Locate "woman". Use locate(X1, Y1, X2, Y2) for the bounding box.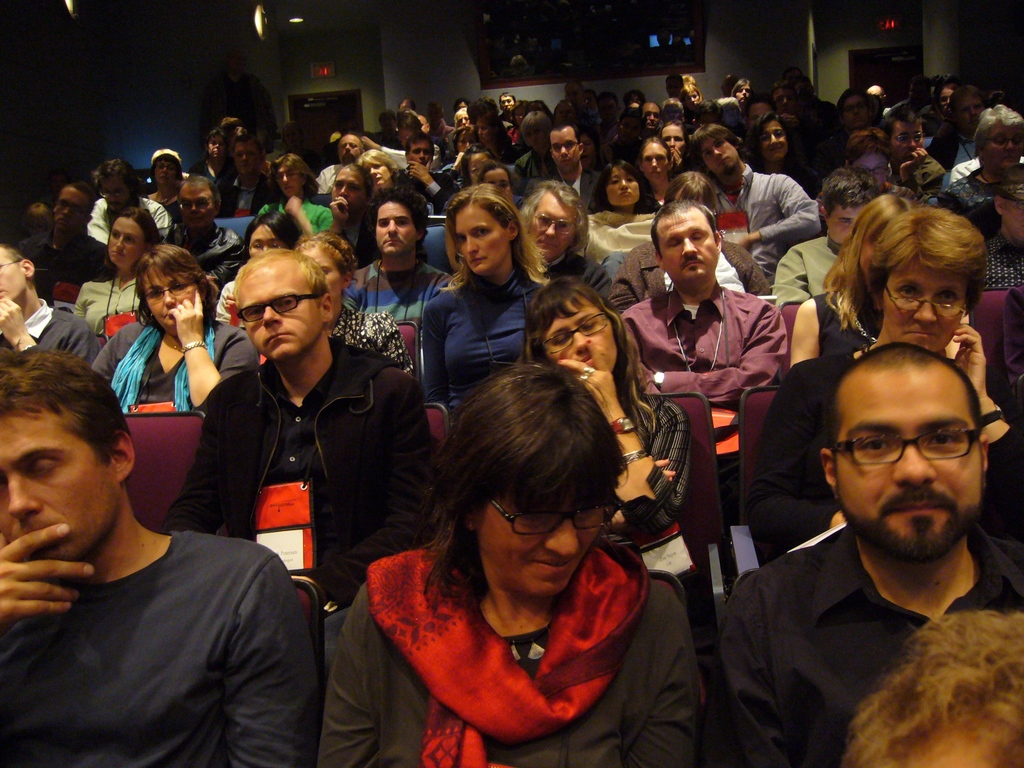
locate(419, 185, 550, 414).
